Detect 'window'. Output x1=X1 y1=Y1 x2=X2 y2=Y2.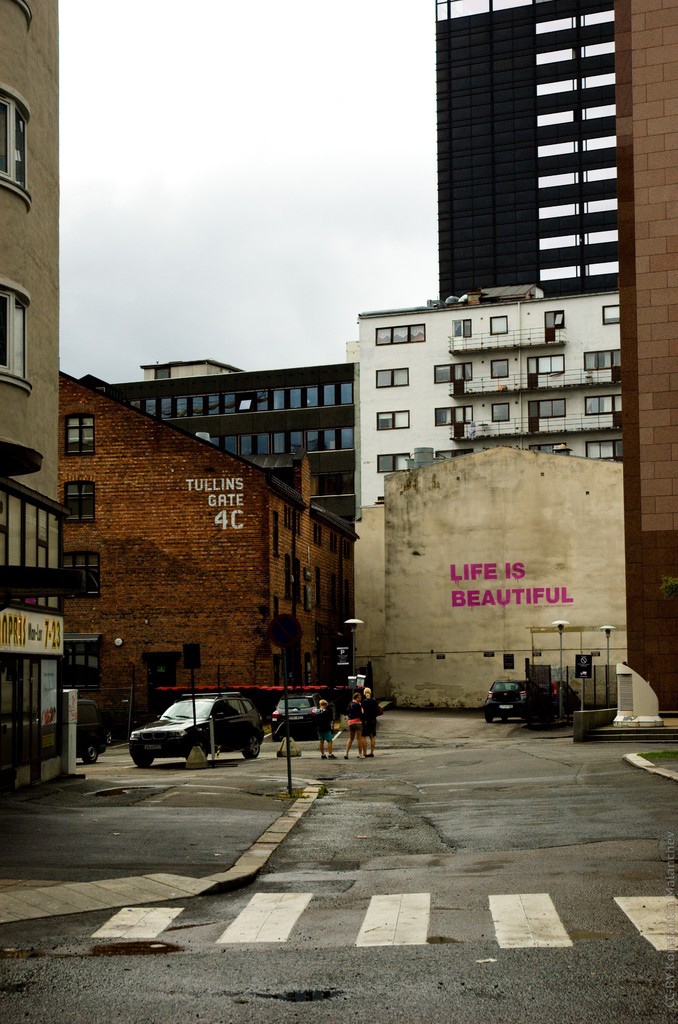
x1=375 y1=369 x2=408 y2=385.
